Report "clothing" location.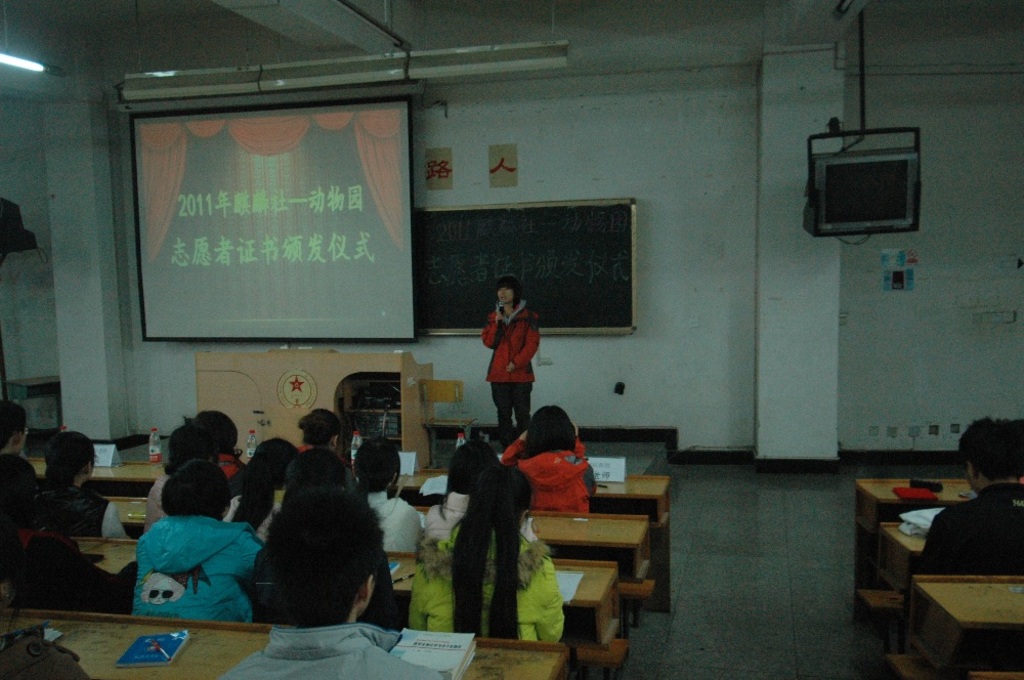
Report: 215/454/246/481.
